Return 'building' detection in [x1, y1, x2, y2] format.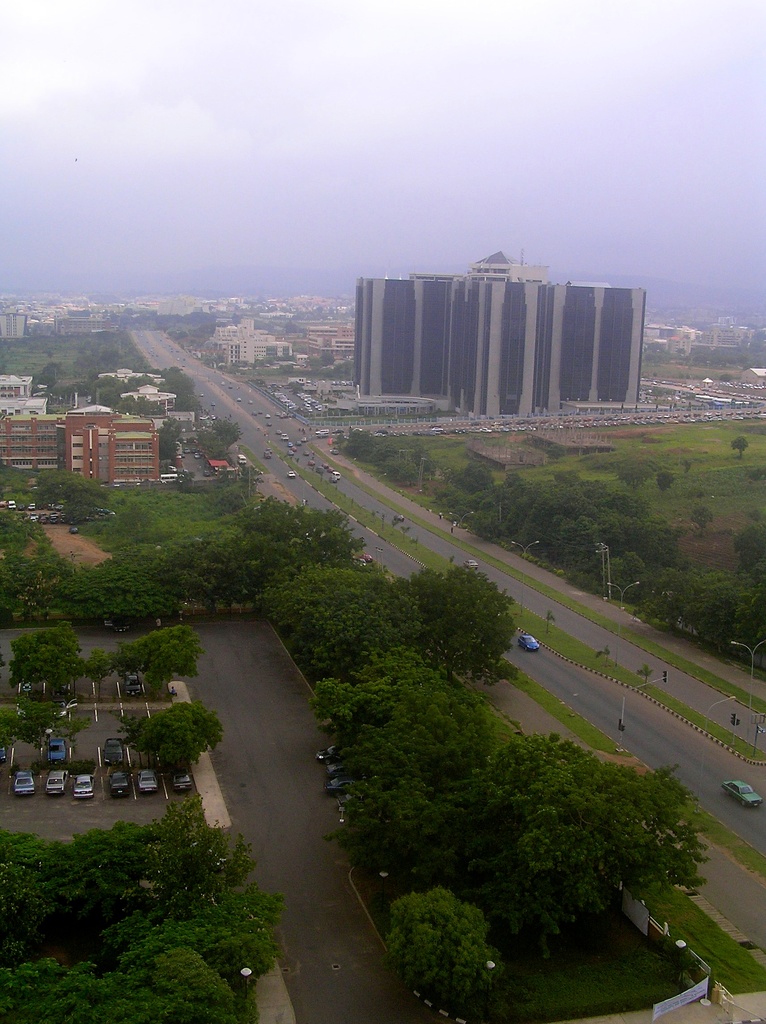
[358, 248, 650, 422].
